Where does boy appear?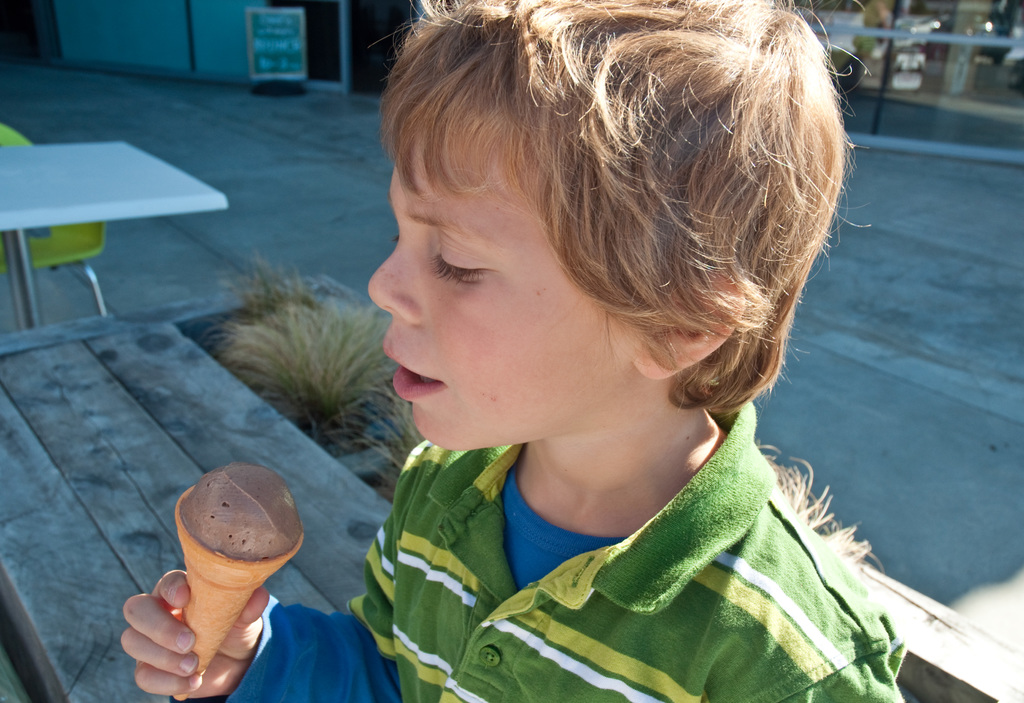
Appears at pyautogui.locateOnScreen(291, 0, 901, 702).
